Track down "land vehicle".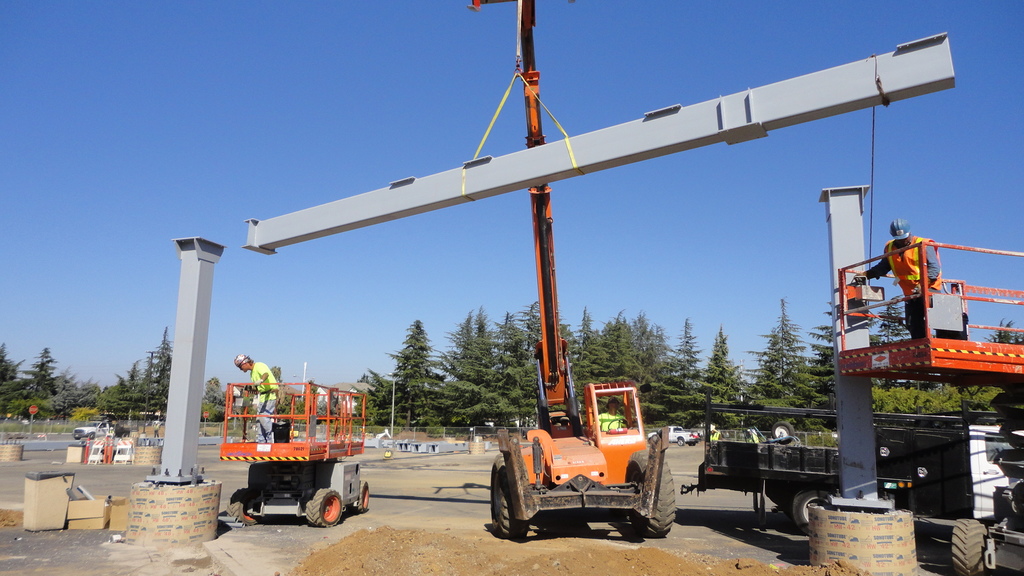
Tracked to [left=698, top=397, right=1023, bottom=520].
